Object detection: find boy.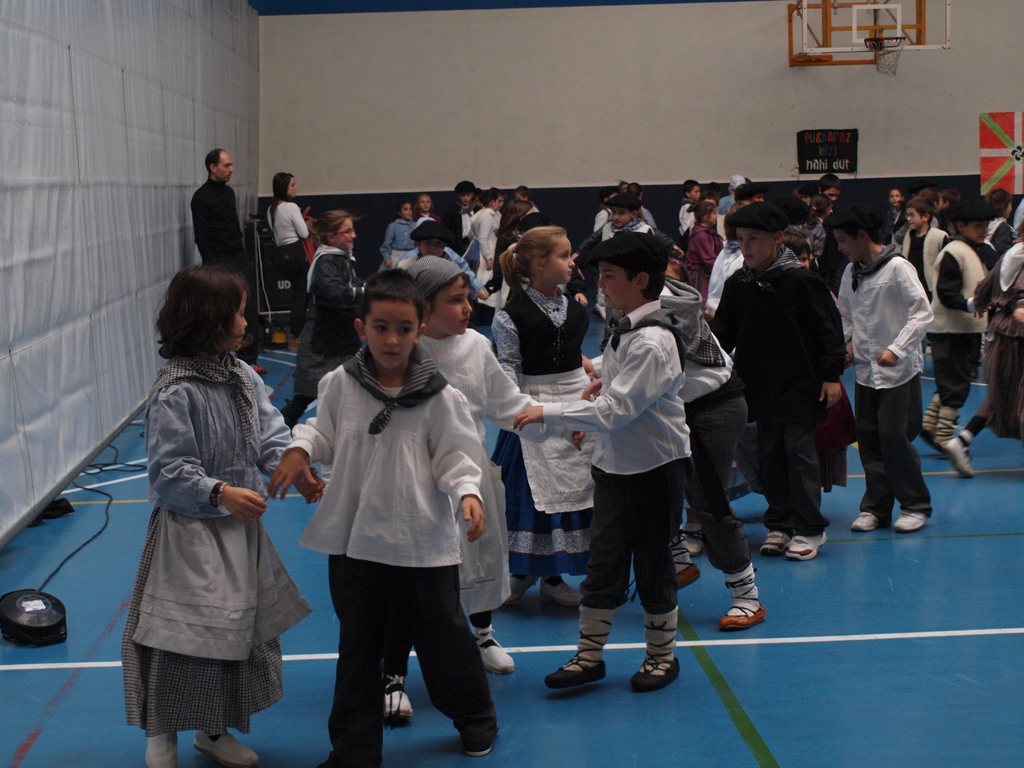
l=399, t=220, r=488, b=299.
